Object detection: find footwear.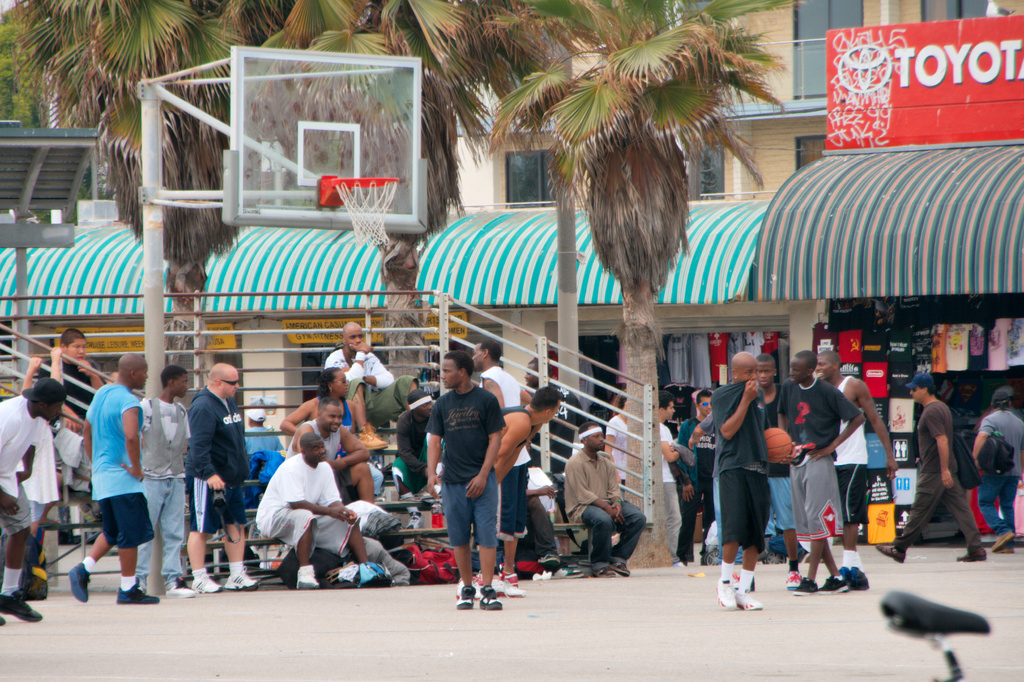
locate(295, 566, 320, 589).
